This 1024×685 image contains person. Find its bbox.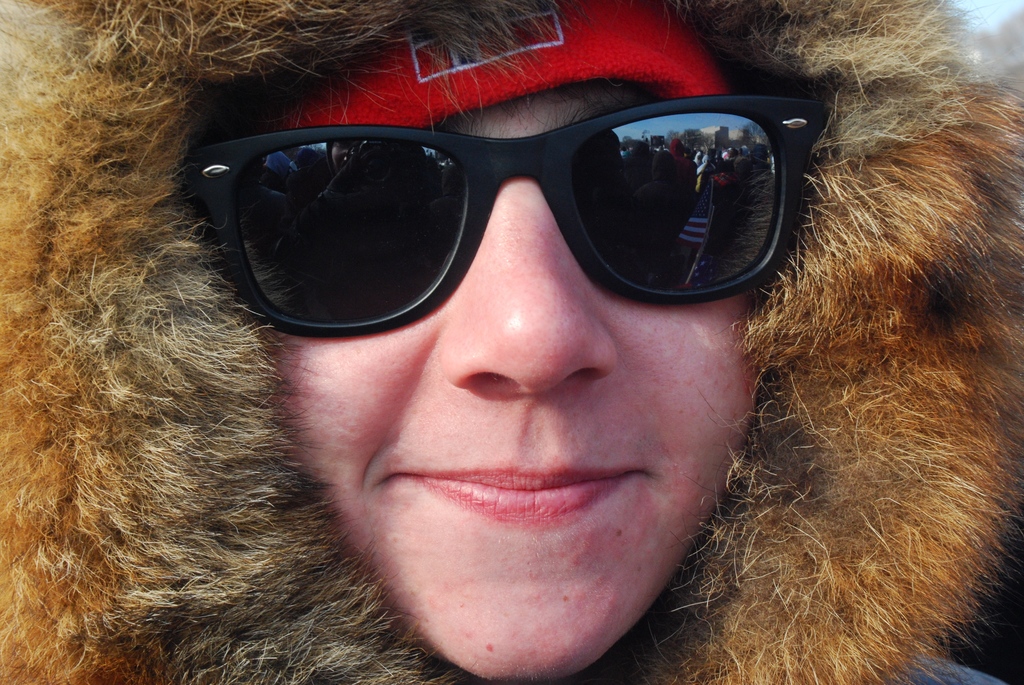
box(45, 0, 1023, 684).
